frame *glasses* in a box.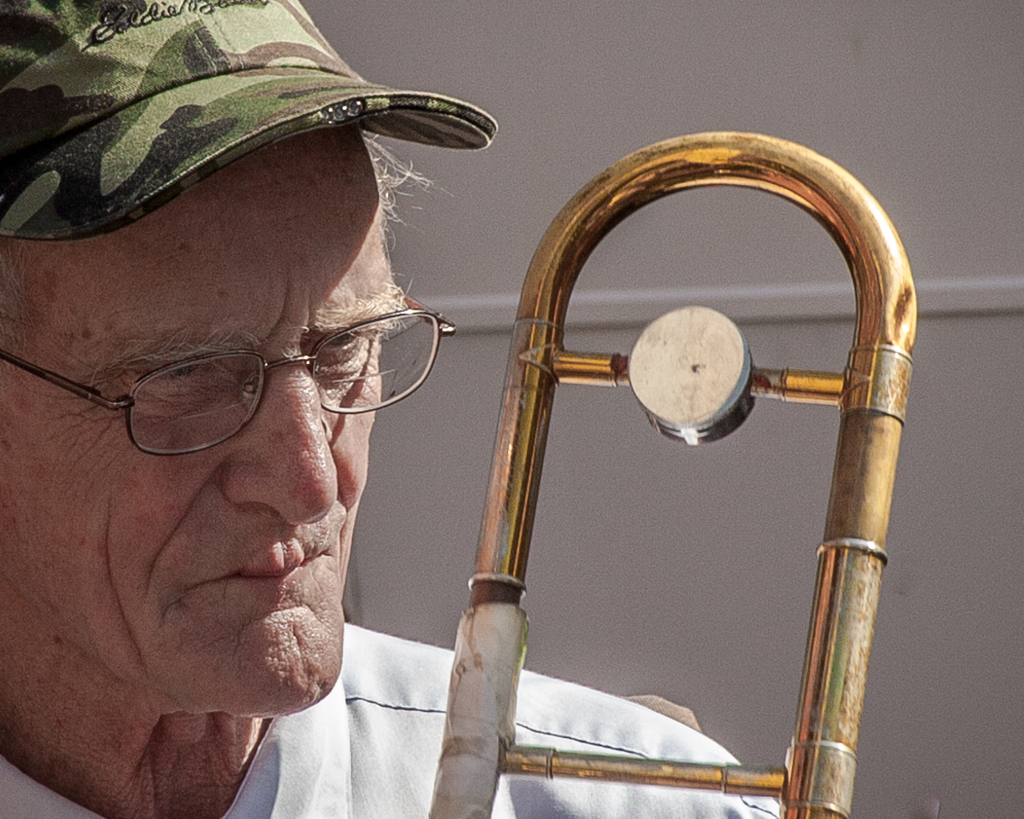
[x1=55, y1=294, x2=426, y2=451].
